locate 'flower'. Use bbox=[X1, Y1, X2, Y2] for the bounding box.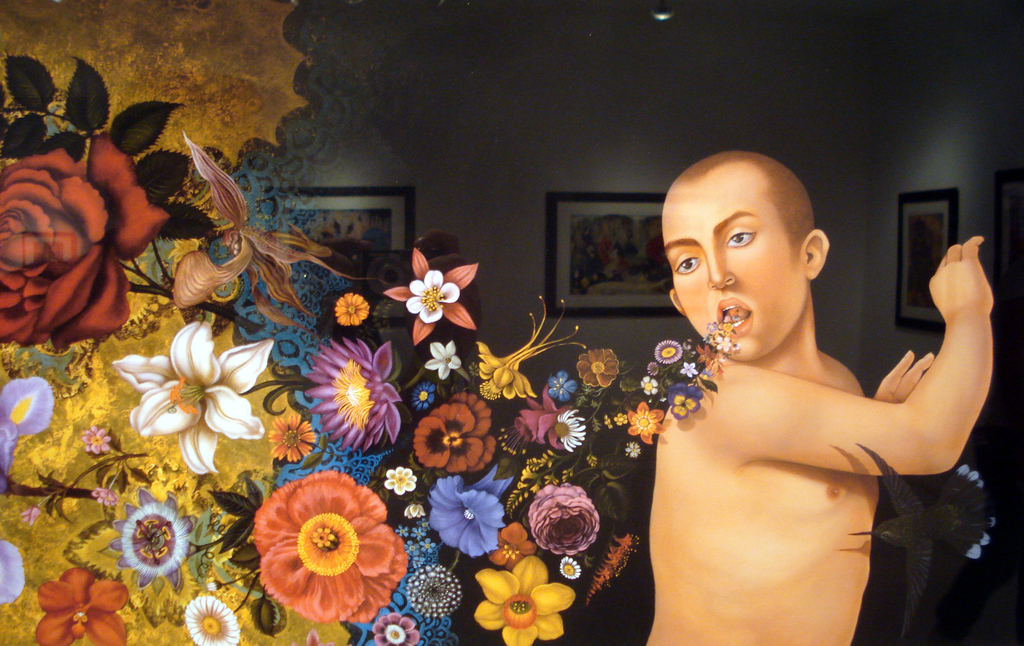
bbox=[332, 291, 368, 320].
